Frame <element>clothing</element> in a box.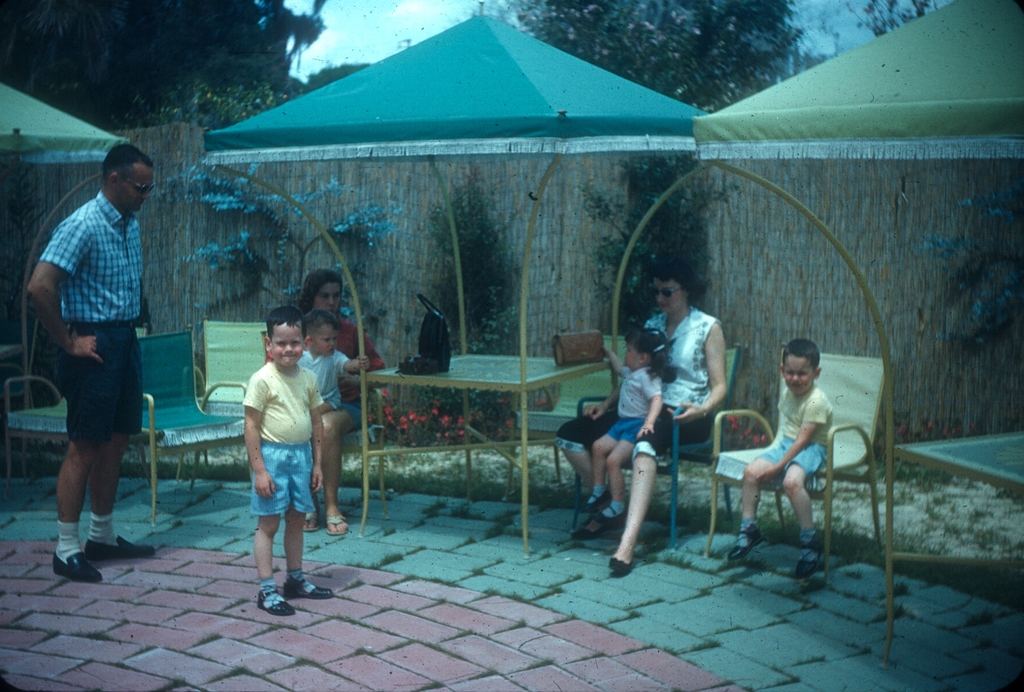
[558,308,723,447].
